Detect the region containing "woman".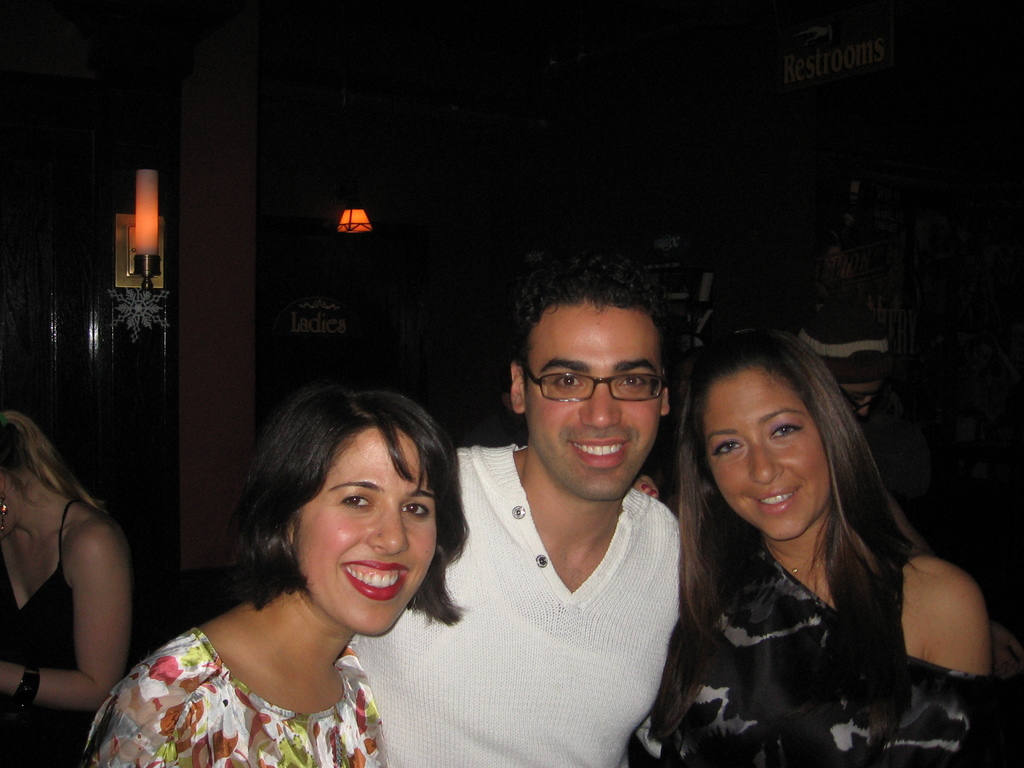
bbox=(74, 391, 511, 767).
